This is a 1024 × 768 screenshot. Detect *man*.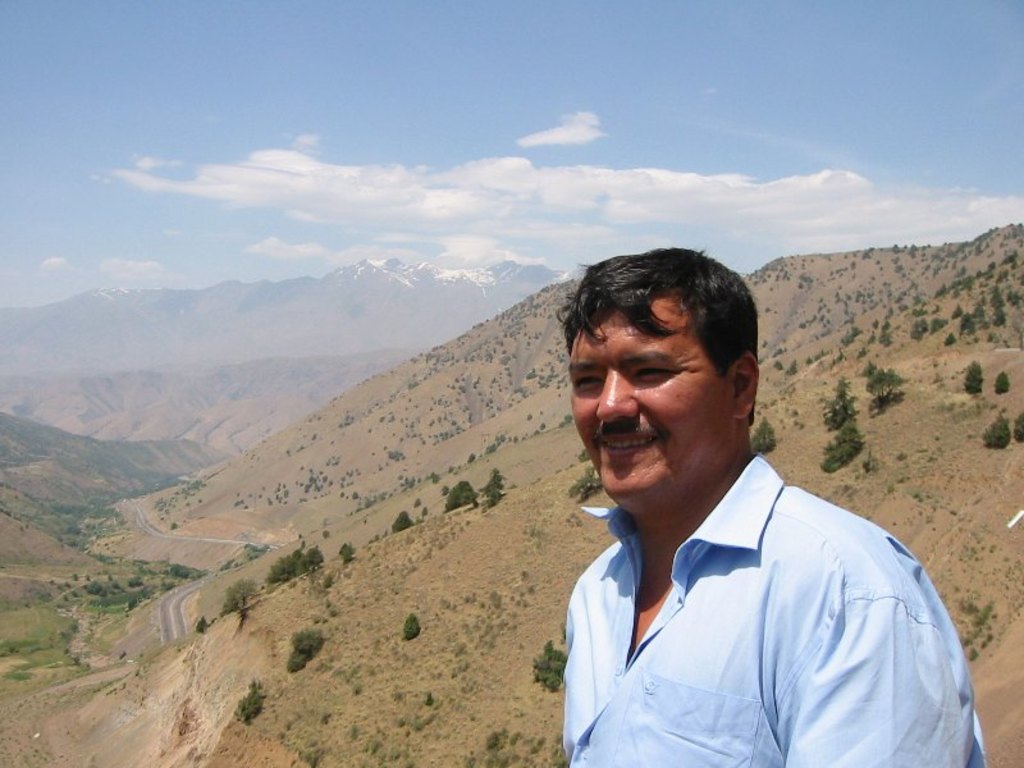
region(506, 260, 965, 759).
